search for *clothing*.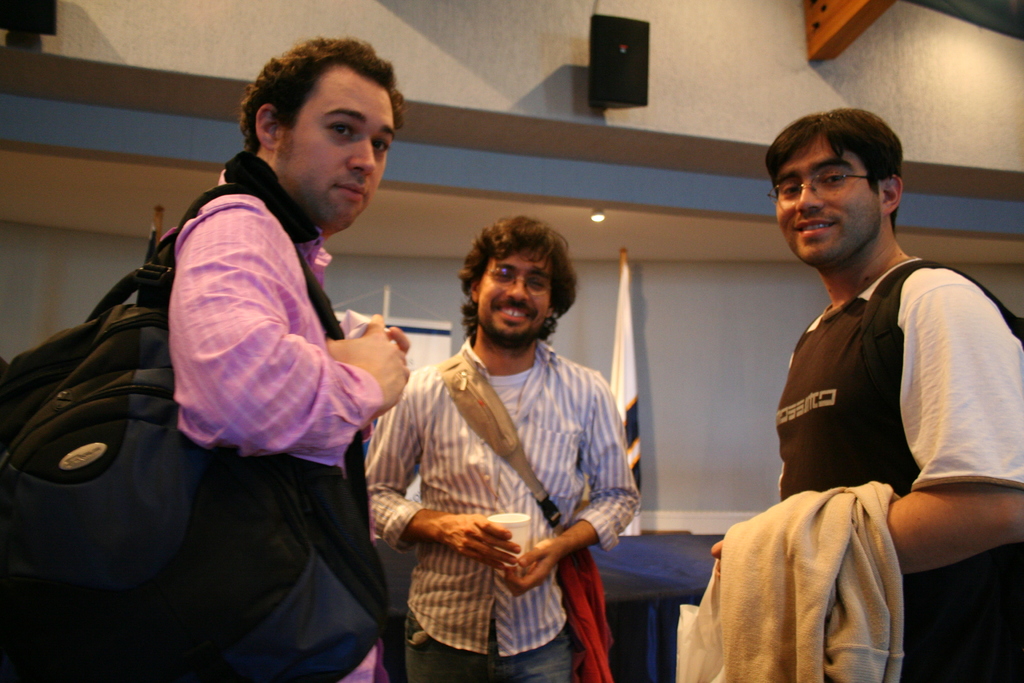
Found at (769,243,1023,682).
